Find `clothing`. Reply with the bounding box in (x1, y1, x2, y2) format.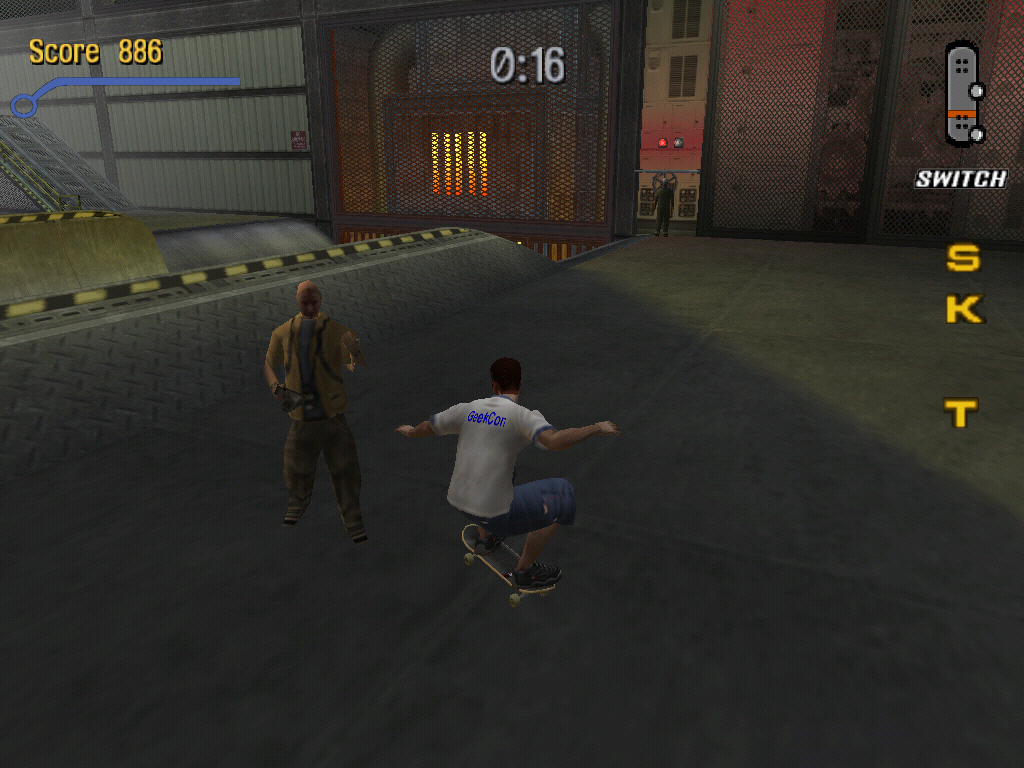
(417, 364, 591, 565).
